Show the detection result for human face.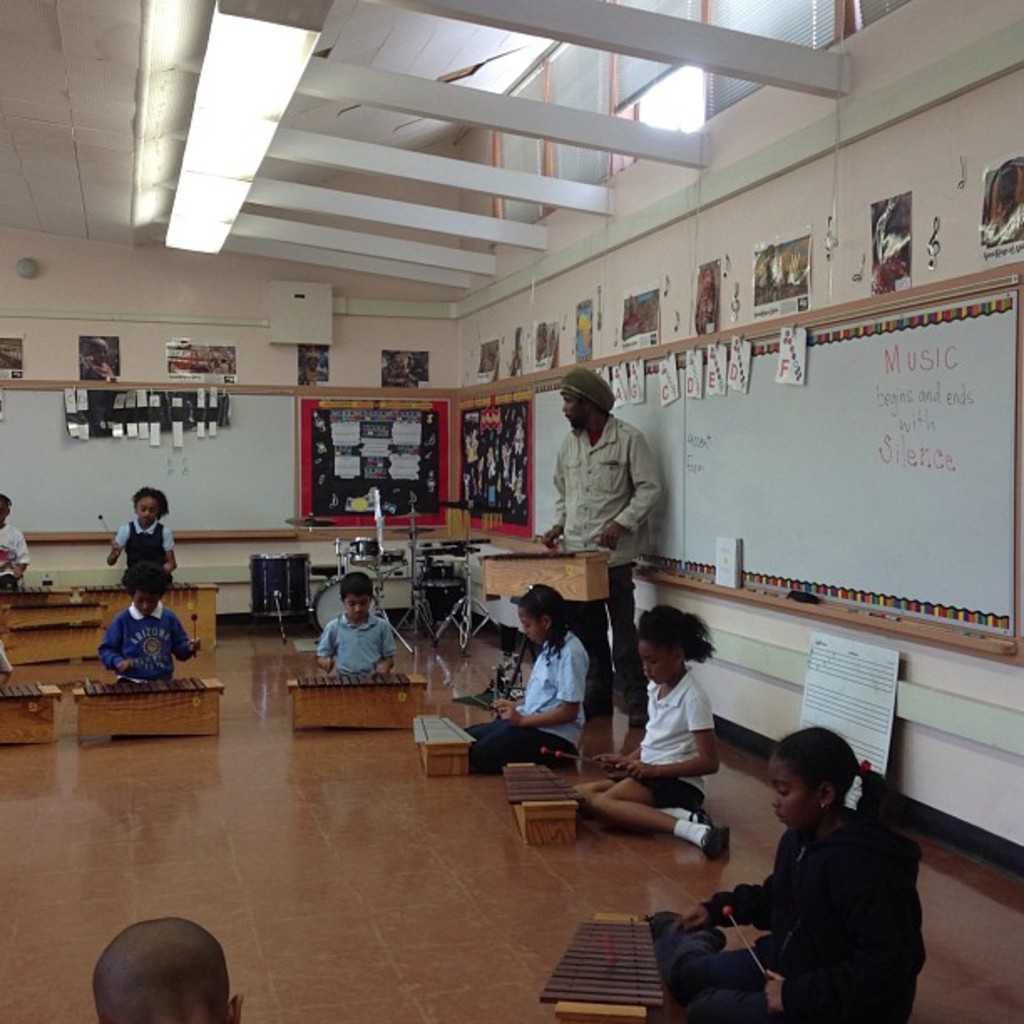
(left=770, top=753, right=815, bottom=822).
